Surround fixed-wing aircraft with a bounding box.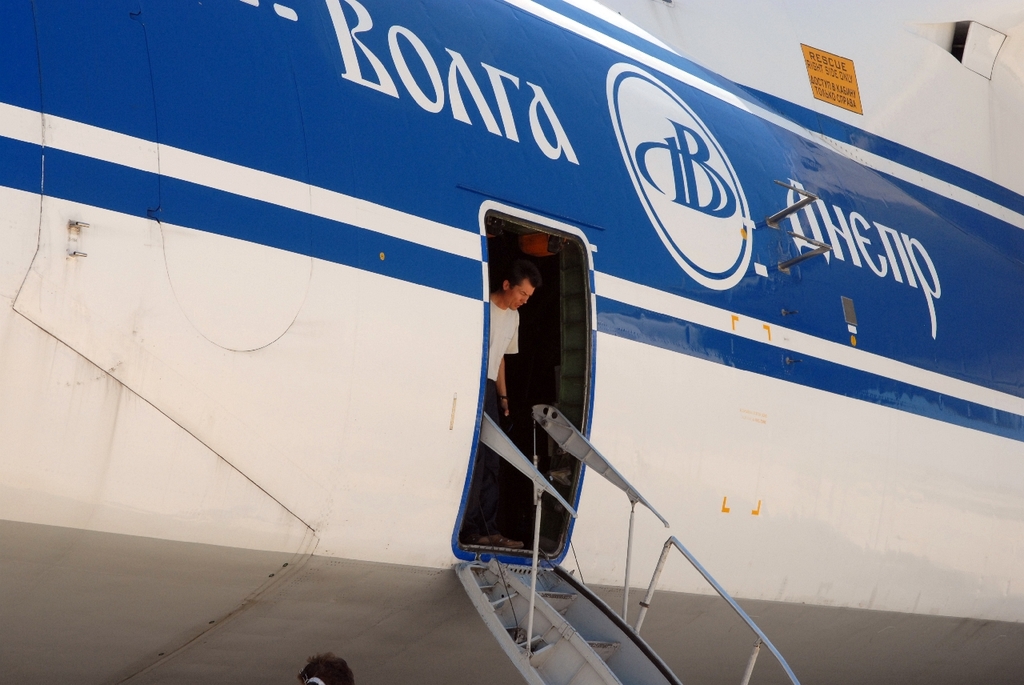
[1,0,1023,684].
